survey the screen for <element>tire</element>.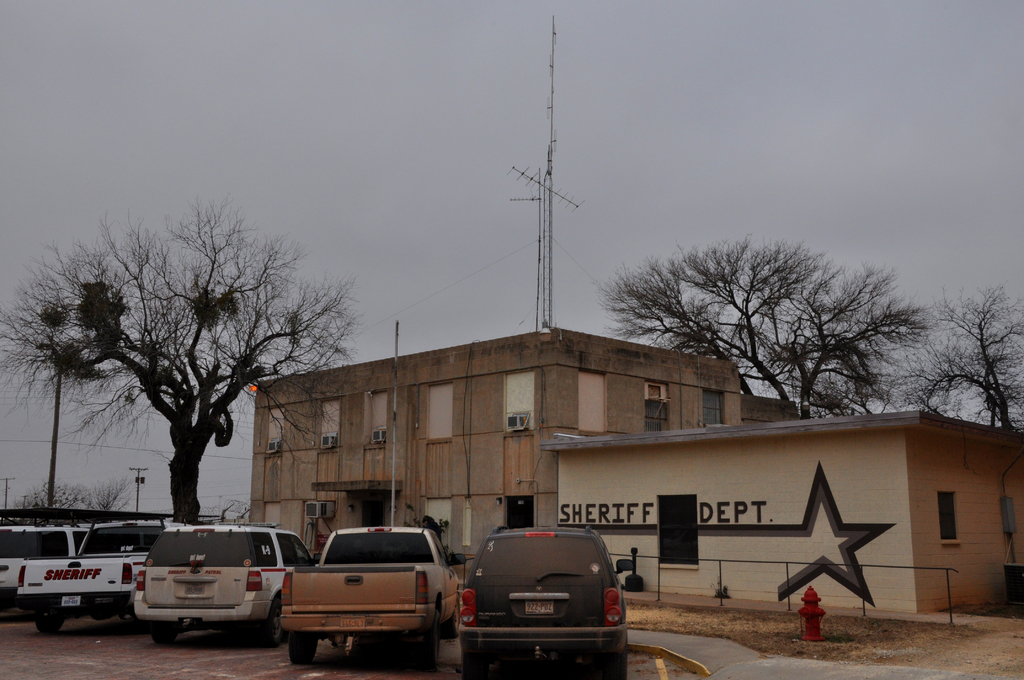
Survey found: 35,619,65,637.
